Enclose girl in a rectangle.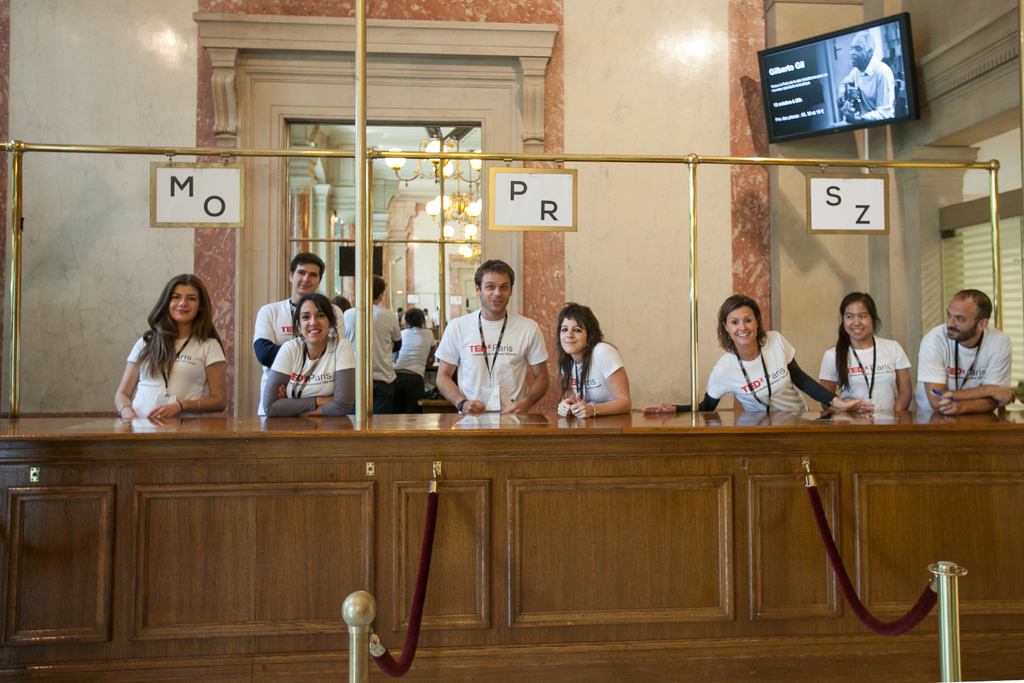
[555, 300, 632, 418].
